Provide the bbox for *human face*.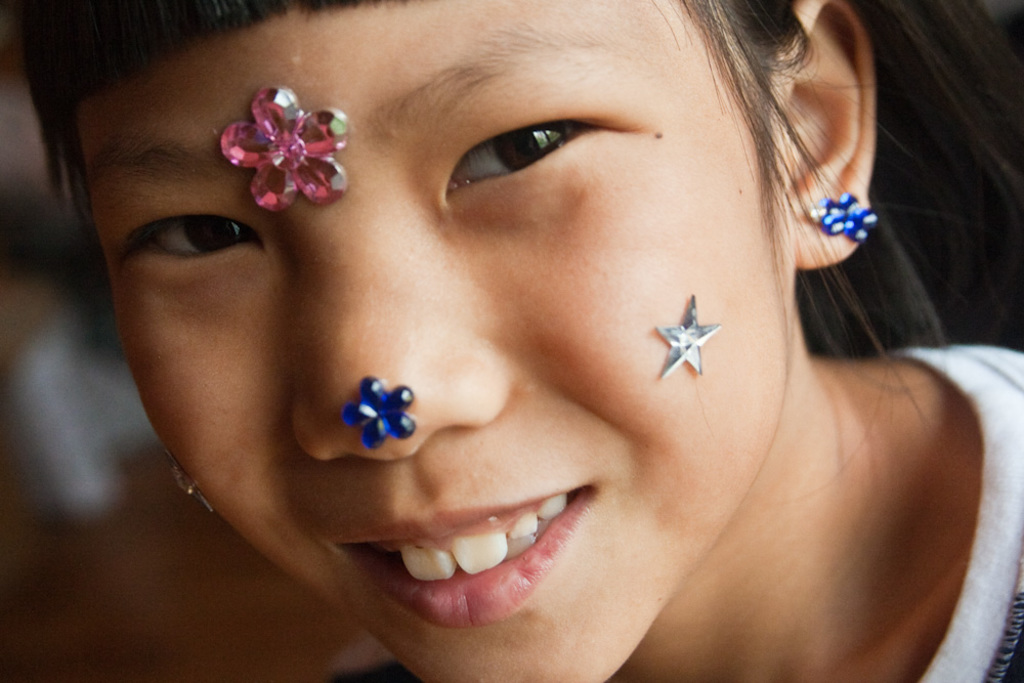
box(87, 0, 788, 682).
